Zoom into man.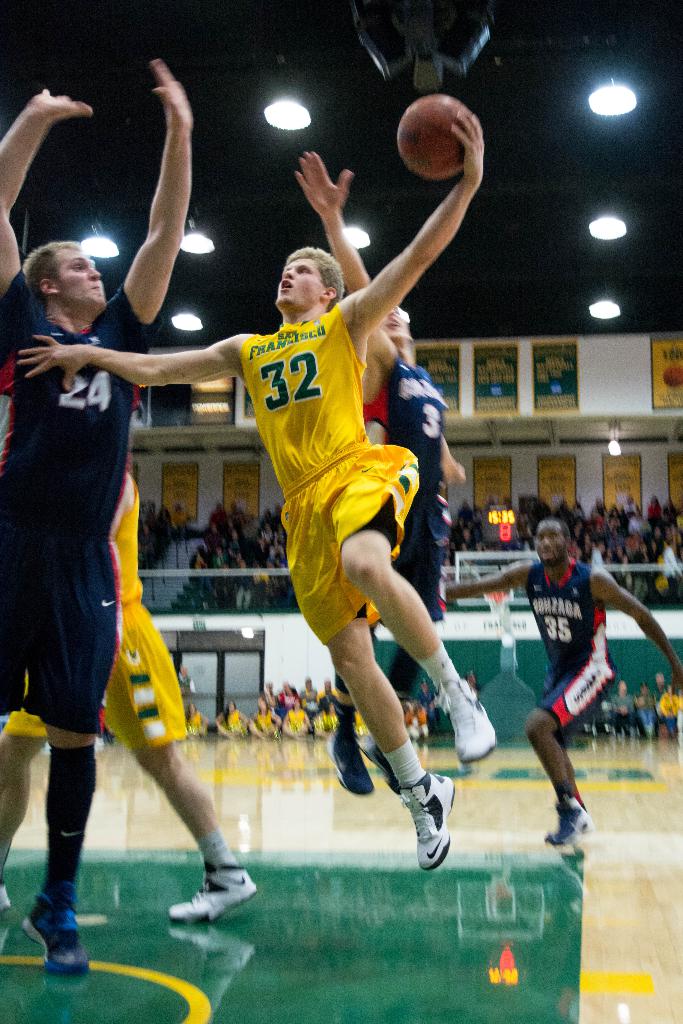
Zoom target: l=0, t=456, r=258, b=921.
